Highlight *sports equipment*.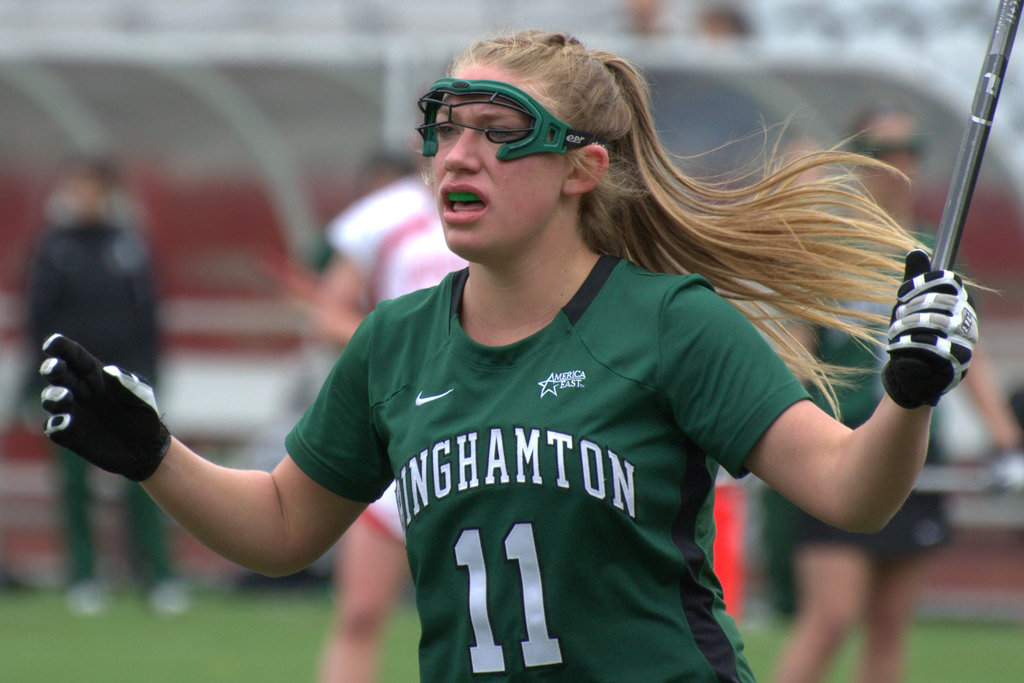
Highlighted region: [36,330,173,484].
